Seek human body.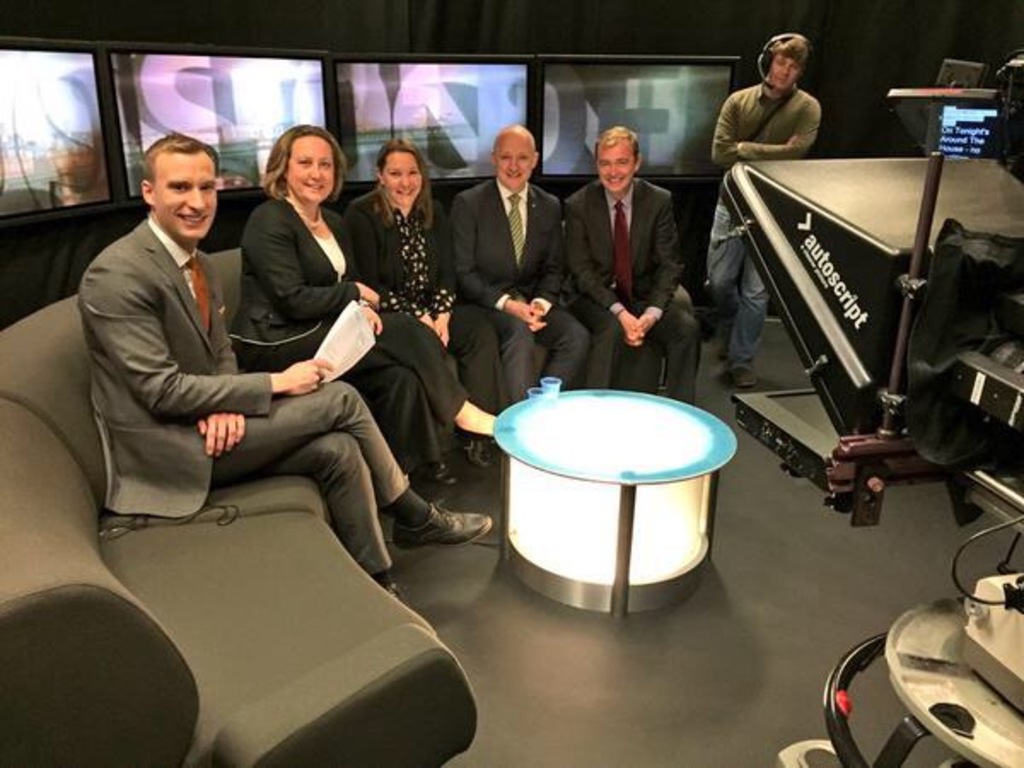
[x1=345, y1=183, x2=469, y2=389].
